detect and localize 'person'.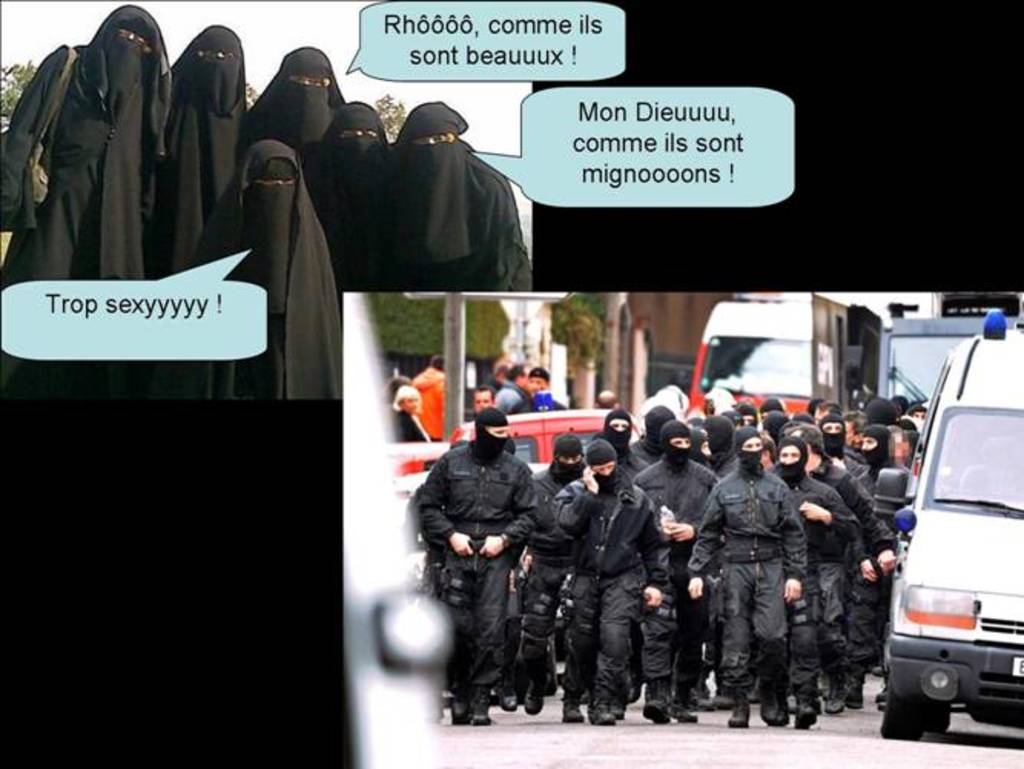
Localized at pyautogui.locateOnScreen(0, 2, 177, 282).
